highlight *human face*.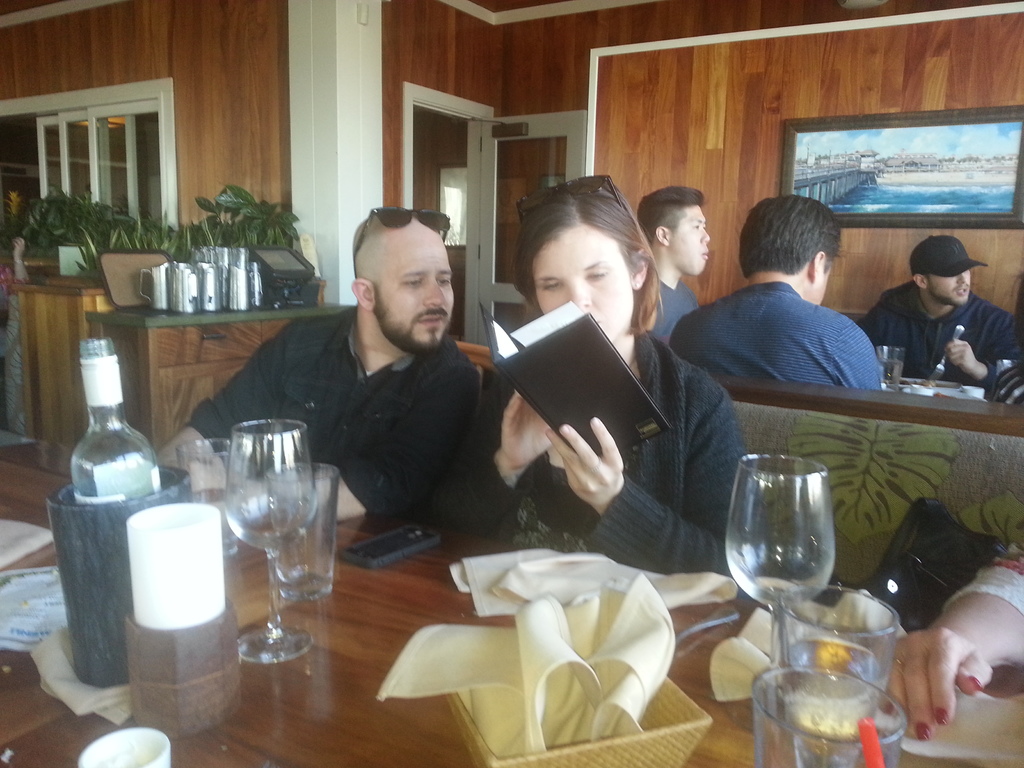
Highlighted region: <region>532, 228, 633, 342</region>.
